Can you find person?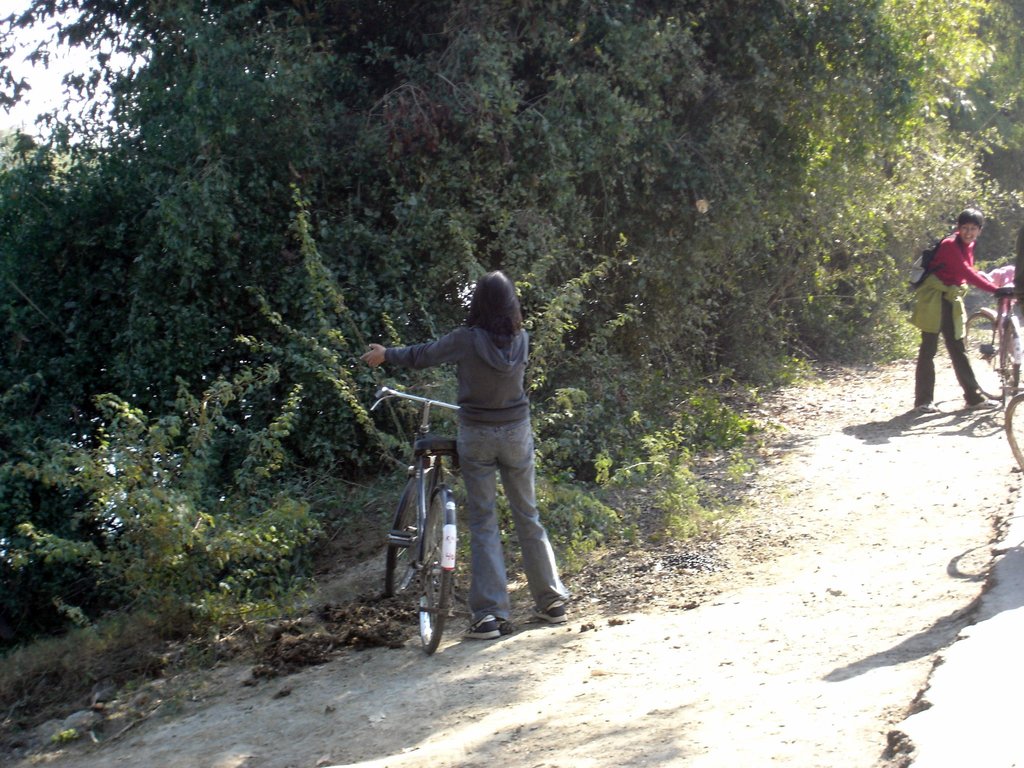
Yes, bounding box: {"left": 913, "top": 209, "right": 1002, "bottom": 410}.
